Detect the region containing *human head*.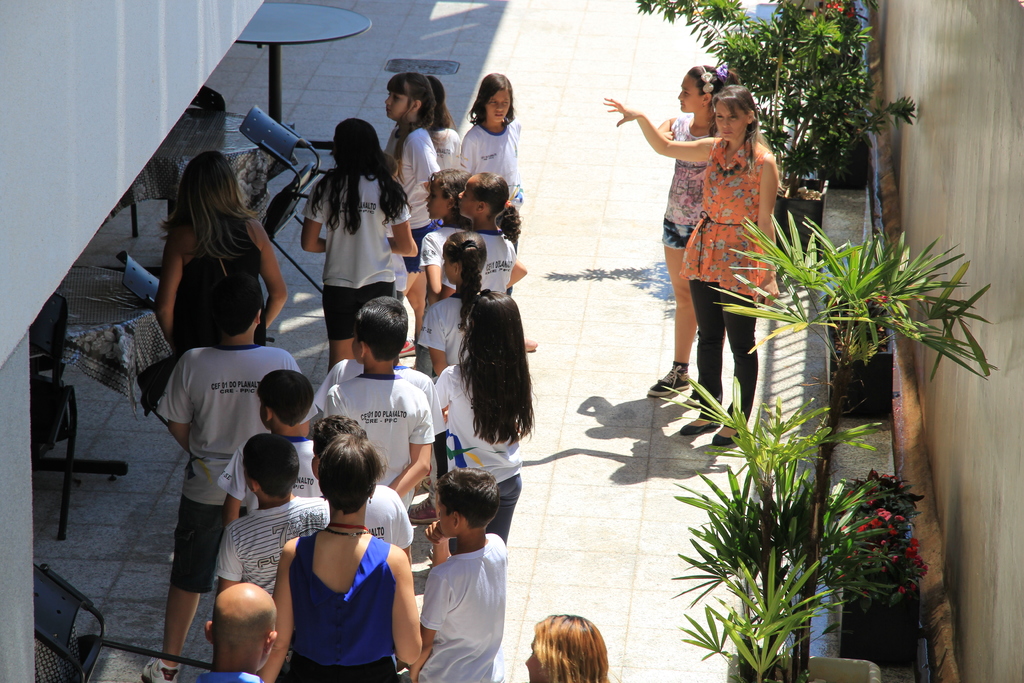
locate(312, 432, 383, 516).
